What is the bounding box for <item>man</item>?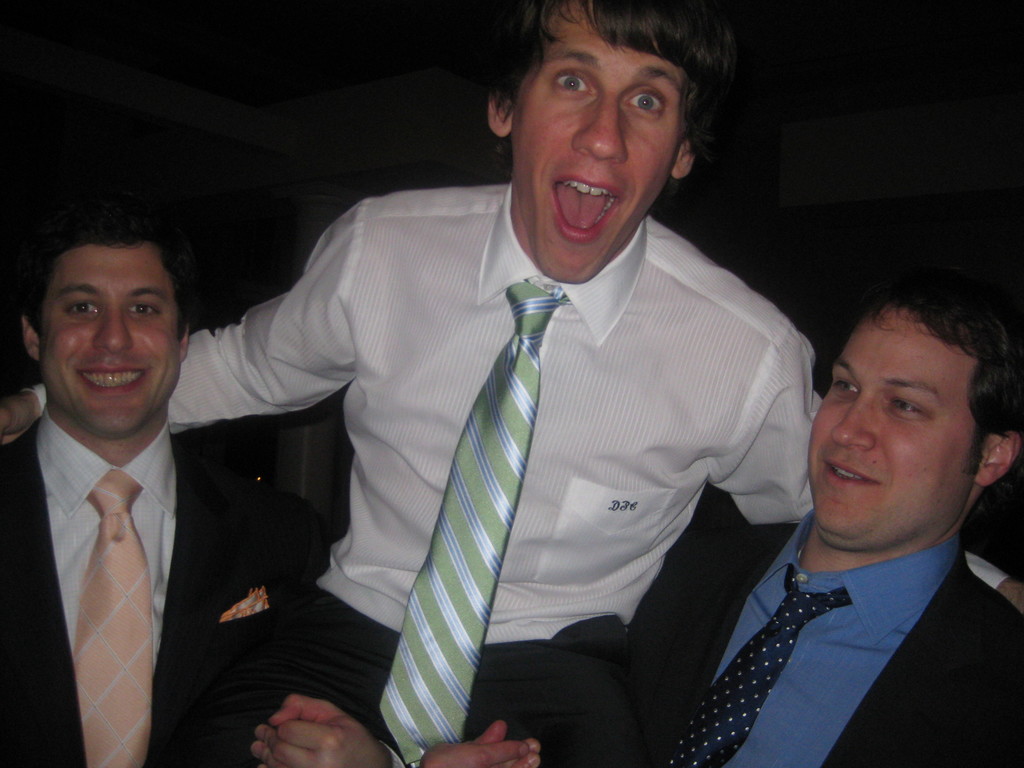
l=415, t=273, r=1021, b=767.
